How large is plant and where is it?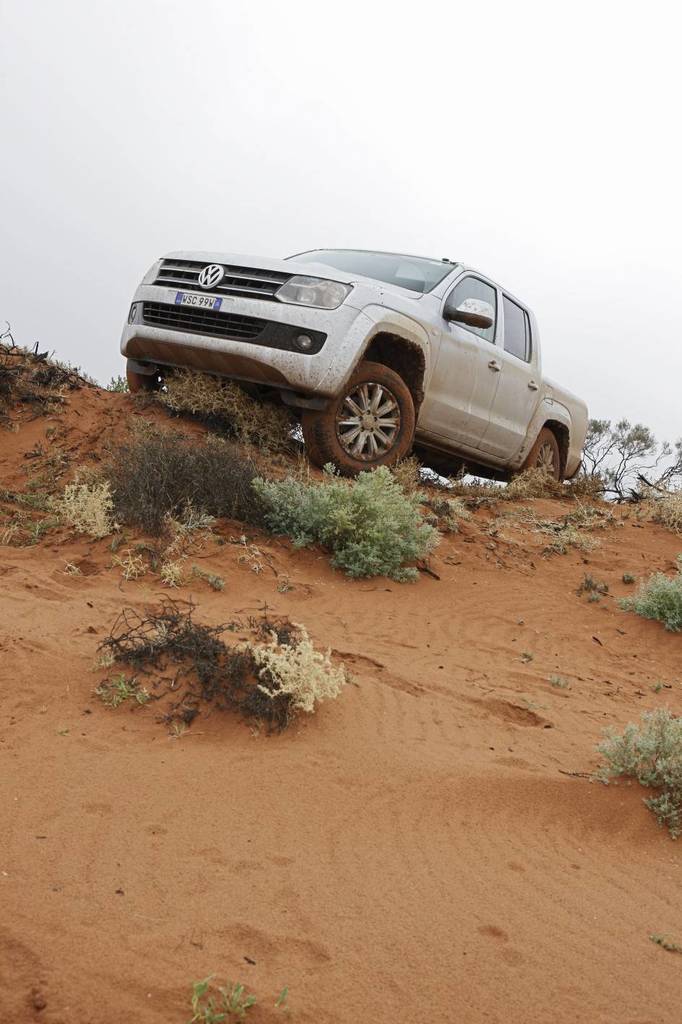
Bounding box: detection(53, 473, 121, 543).
